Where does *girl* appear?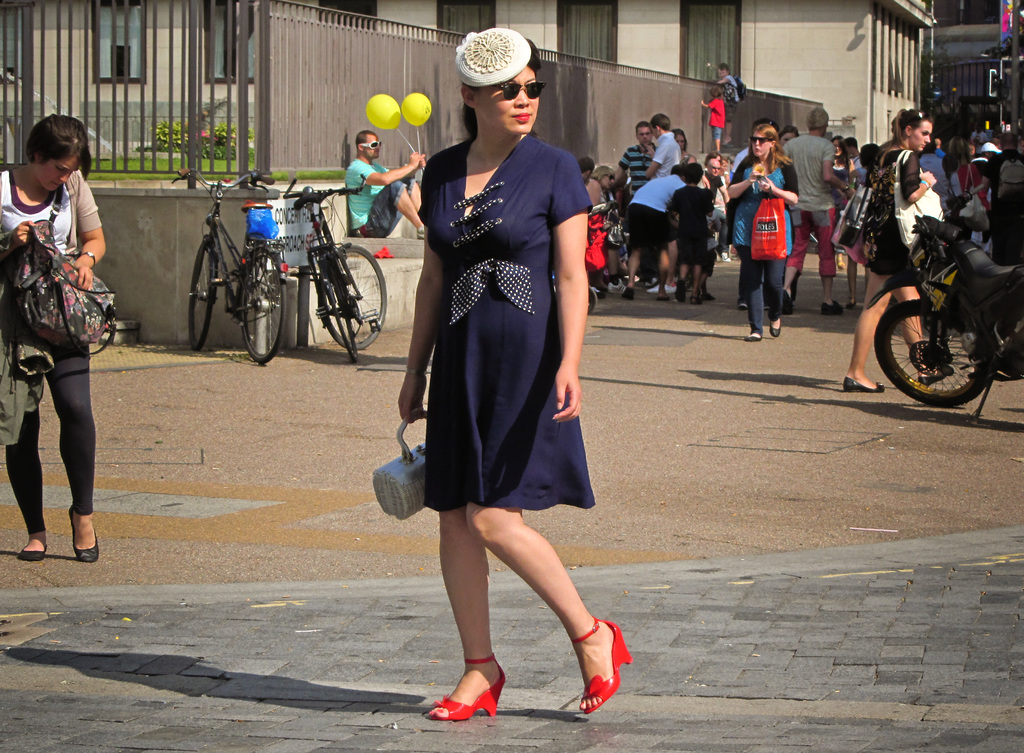
Appears at 735,122,797,342.
